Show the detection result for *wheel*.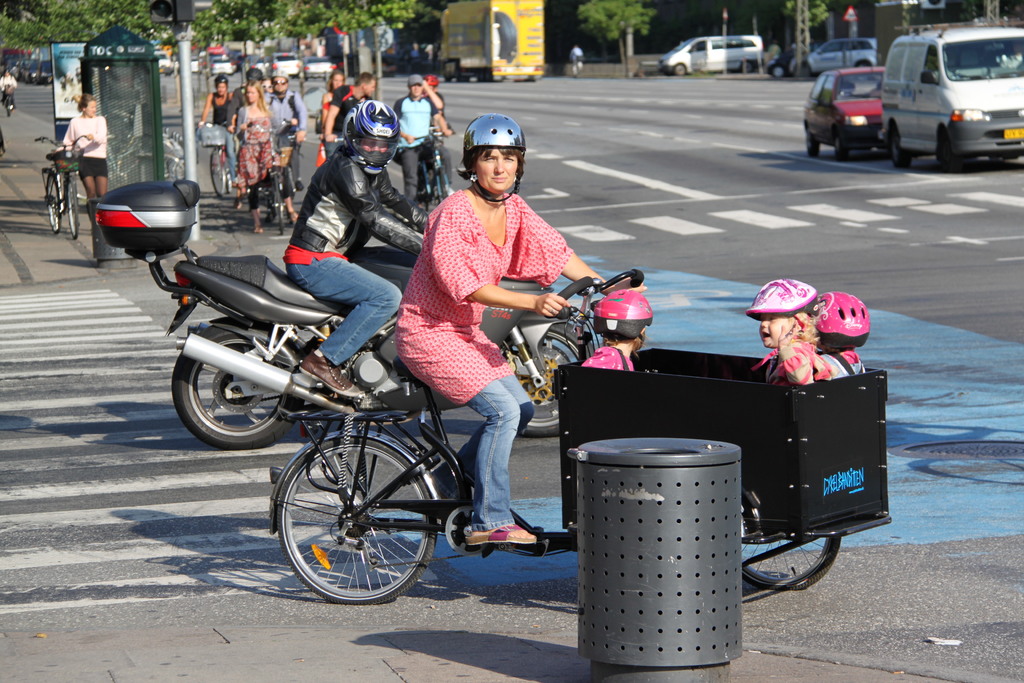
45:173:61:232.
